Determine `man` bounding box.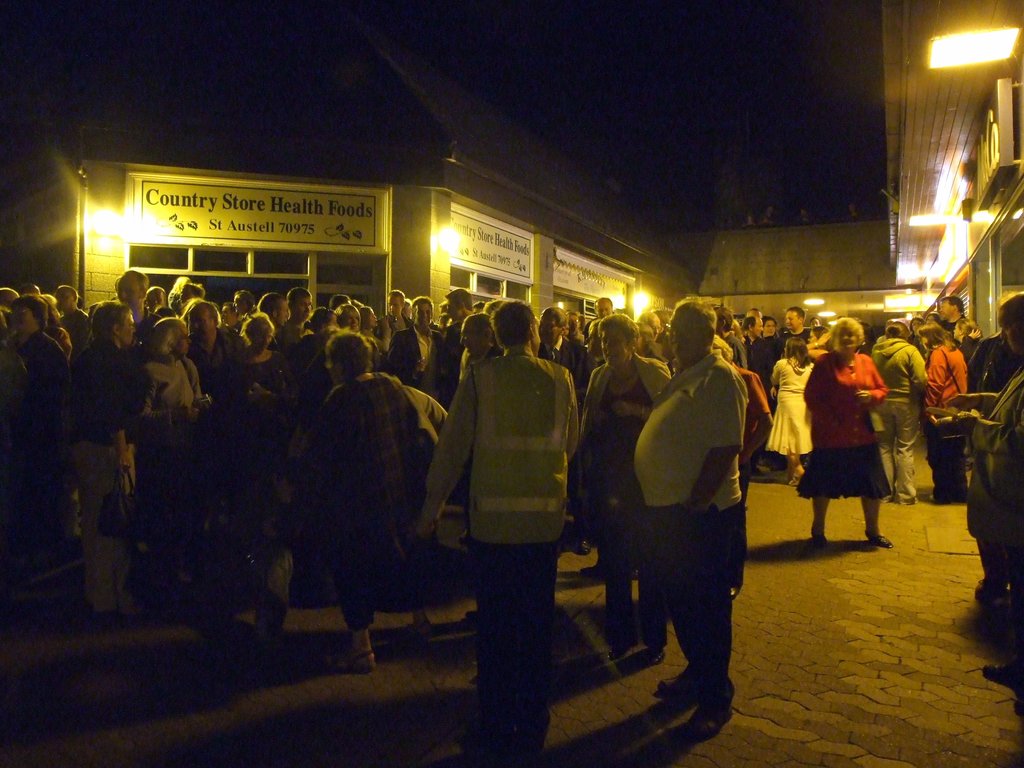
Determined: box=[637, 295, 745, 724].
